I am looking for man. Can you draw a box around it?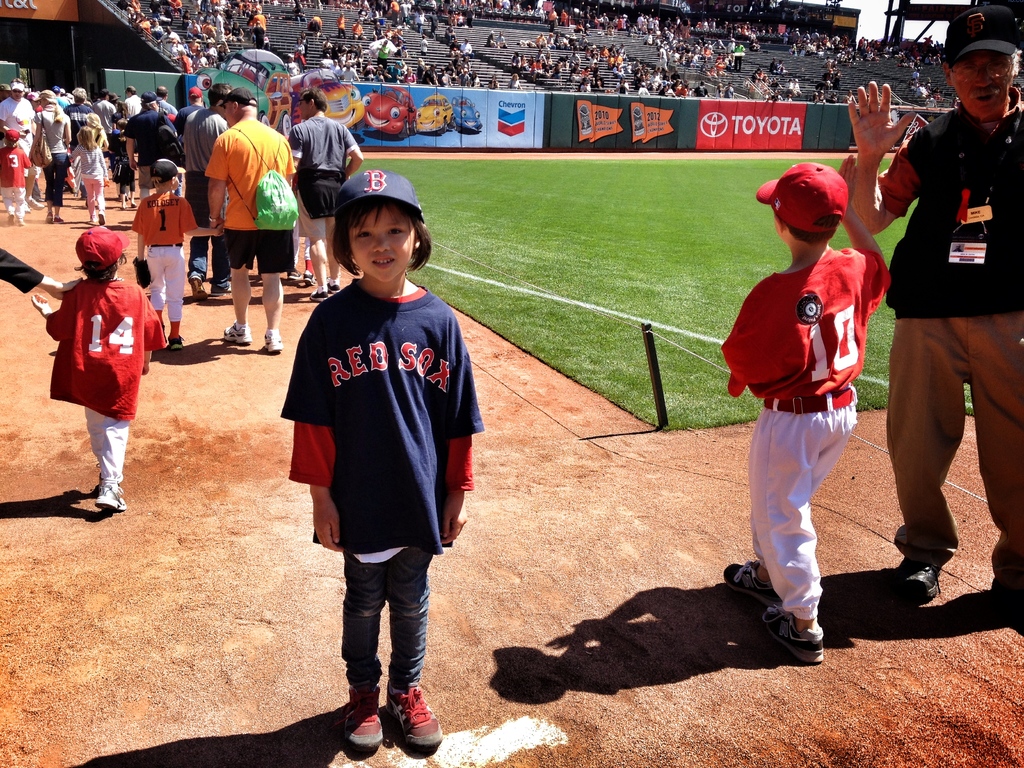
Sure, the bounding box is BBox(147, 85, 178, 139).
